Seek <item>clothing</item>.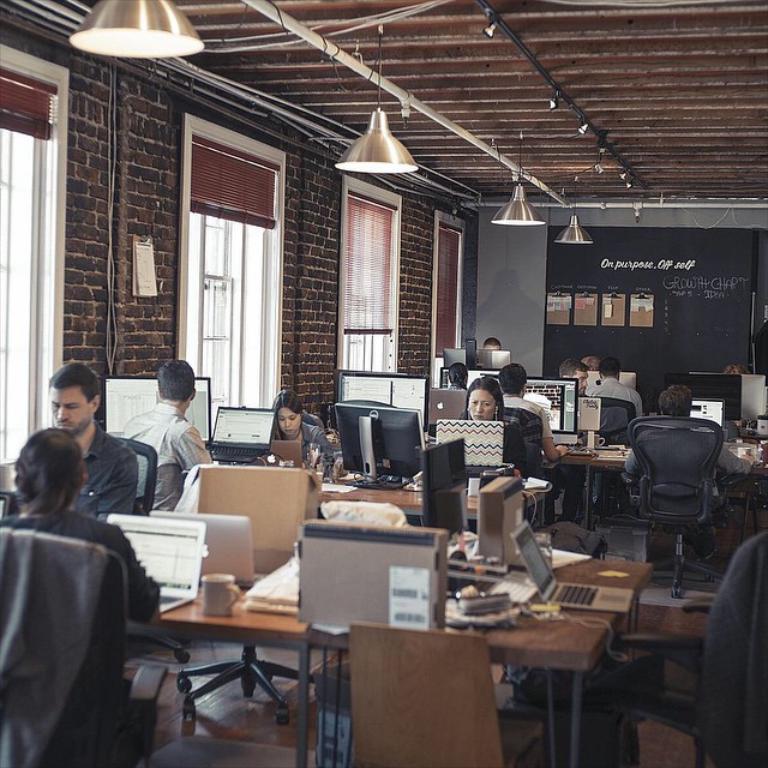
rect(269, 425, 329, 478).
